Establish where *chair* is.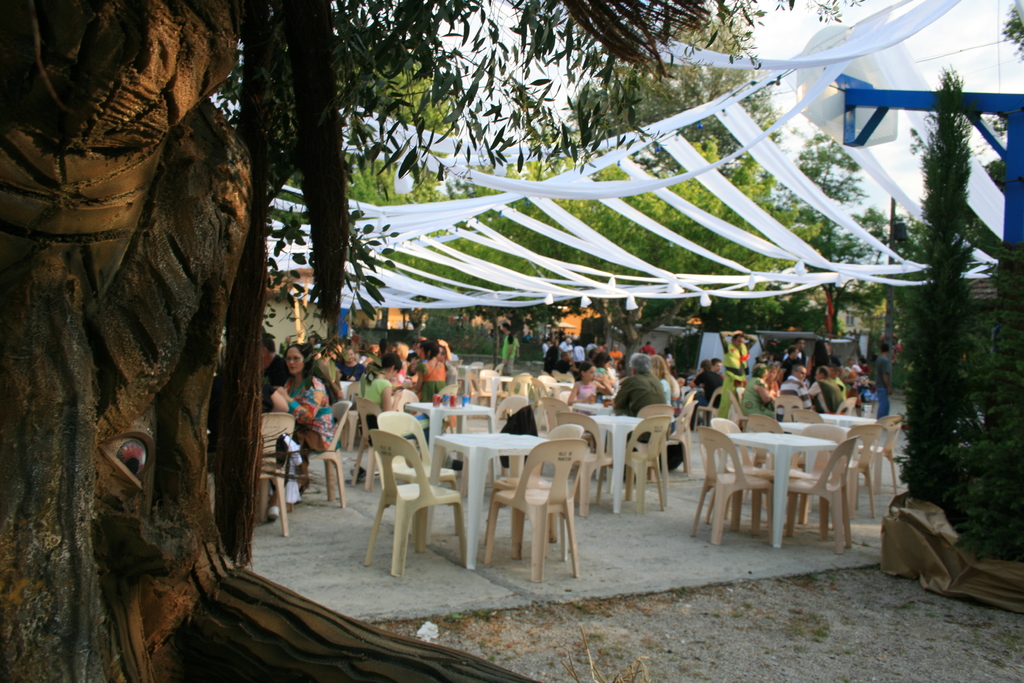
Established at <bbox>490, 394, 531, 431</bbox>.
